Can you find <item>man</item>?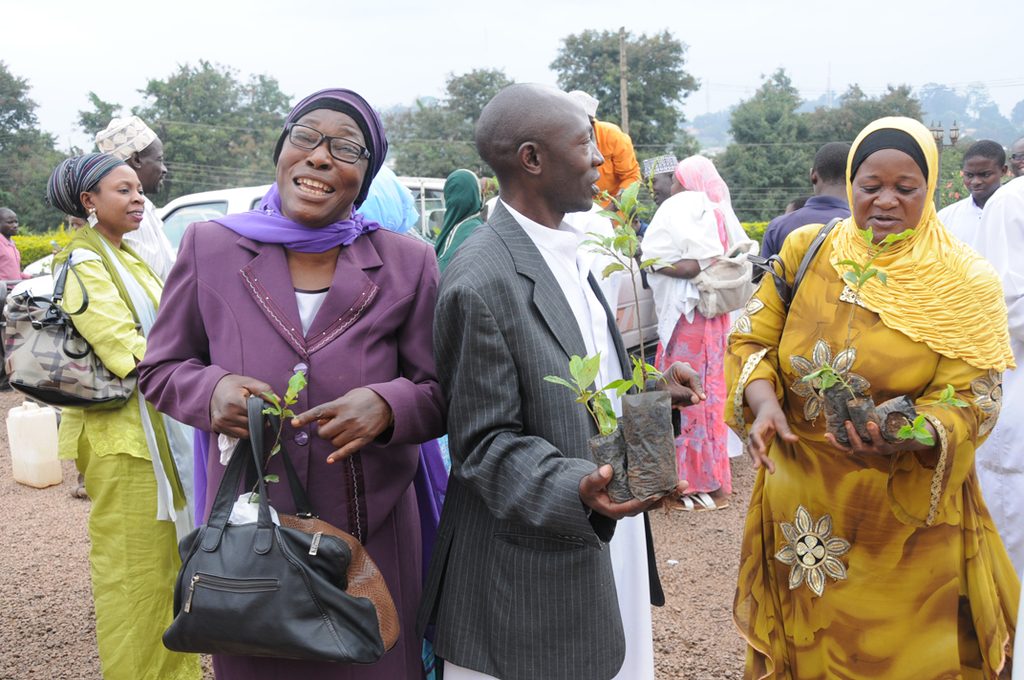
Yes, bounding box: <region>933, 133, 1010, 251</region>.
